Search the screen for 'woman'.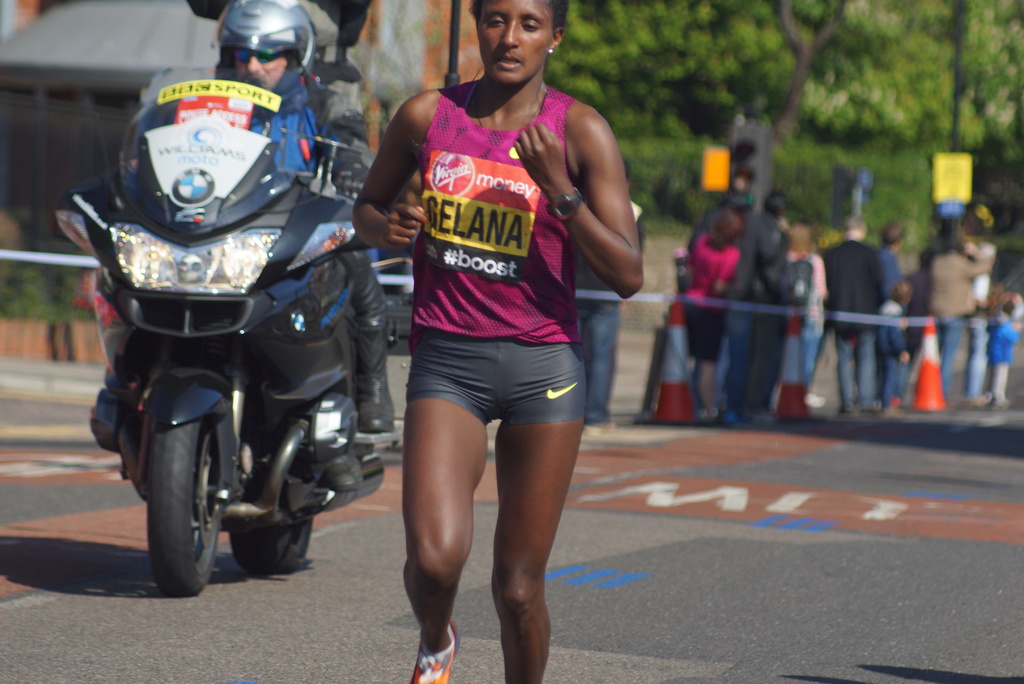
Found at [left=781, top=225, right=824, bottom=399].
